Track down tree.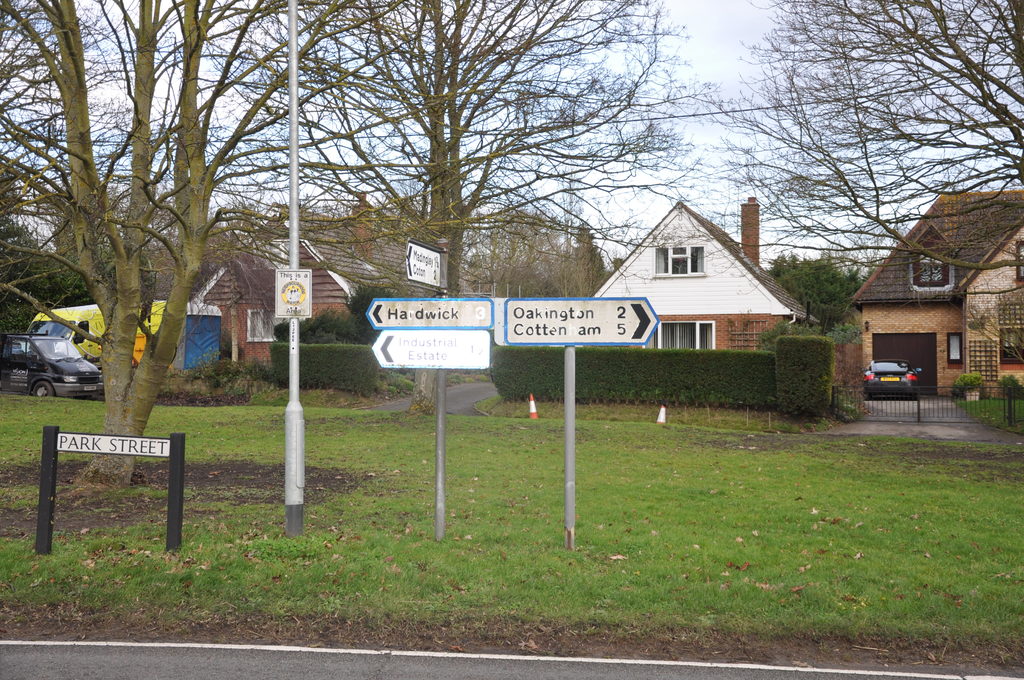
Tracked to locate(760, 252, 863, 331).
